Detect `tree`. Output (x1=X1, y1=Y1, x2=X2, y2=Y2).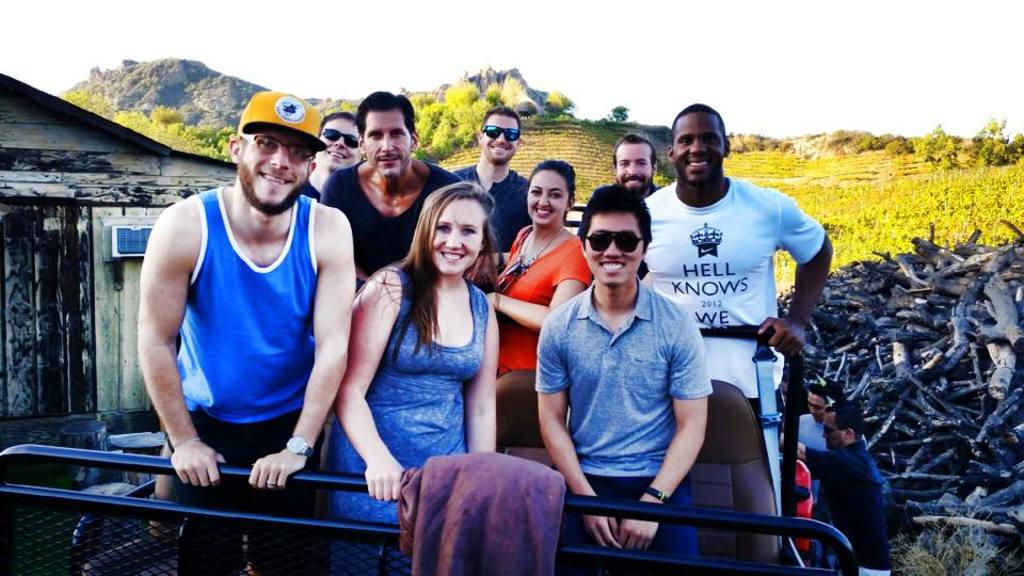
(x1=499, y1=67, x2=526, y2=97).
